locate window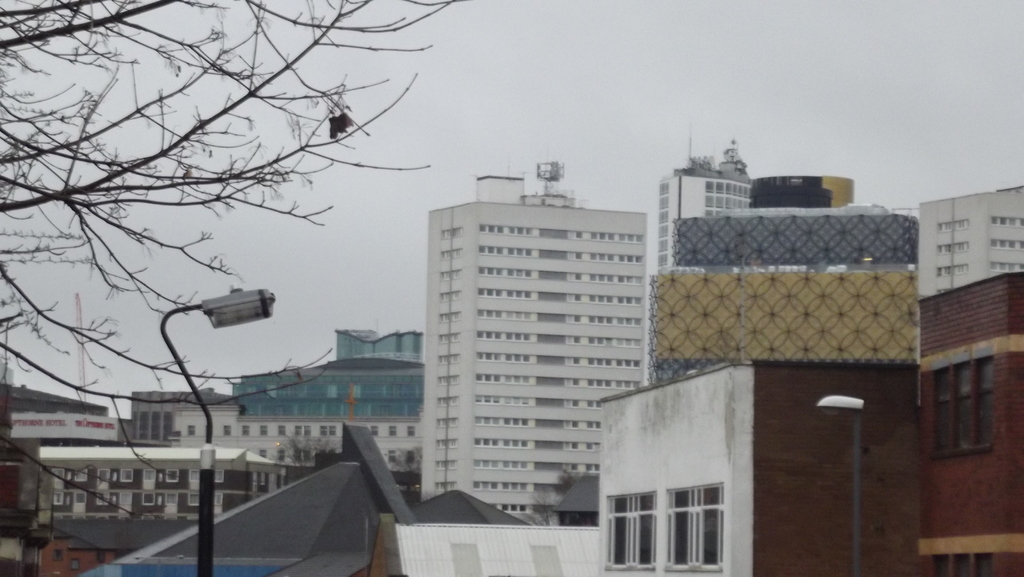
select_region(433, 435, 459, 450)
